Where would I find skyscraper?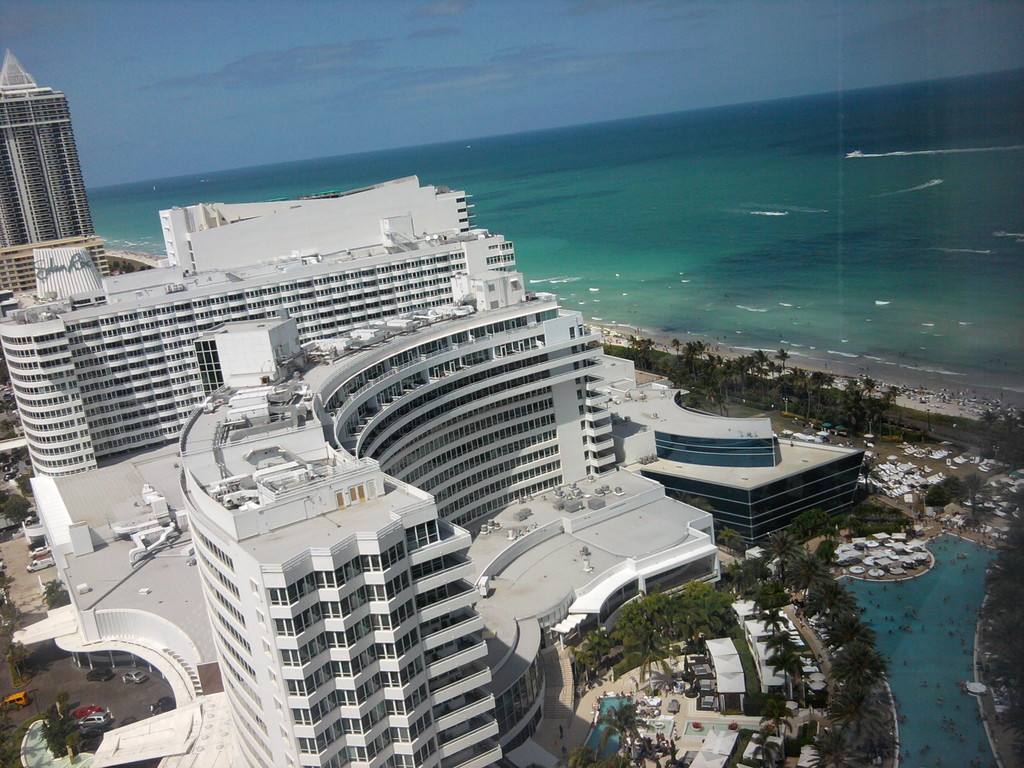
At (0, 256, 528, 482).
